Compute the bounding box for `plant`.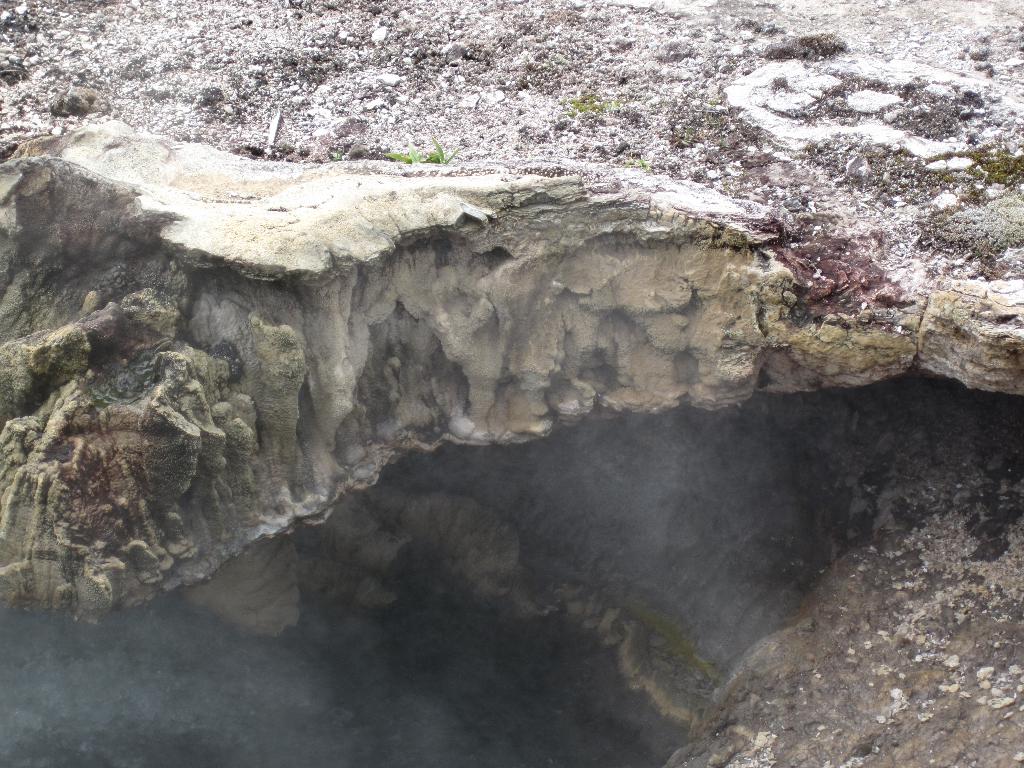
l=627, t=154, r=650, b=169.
